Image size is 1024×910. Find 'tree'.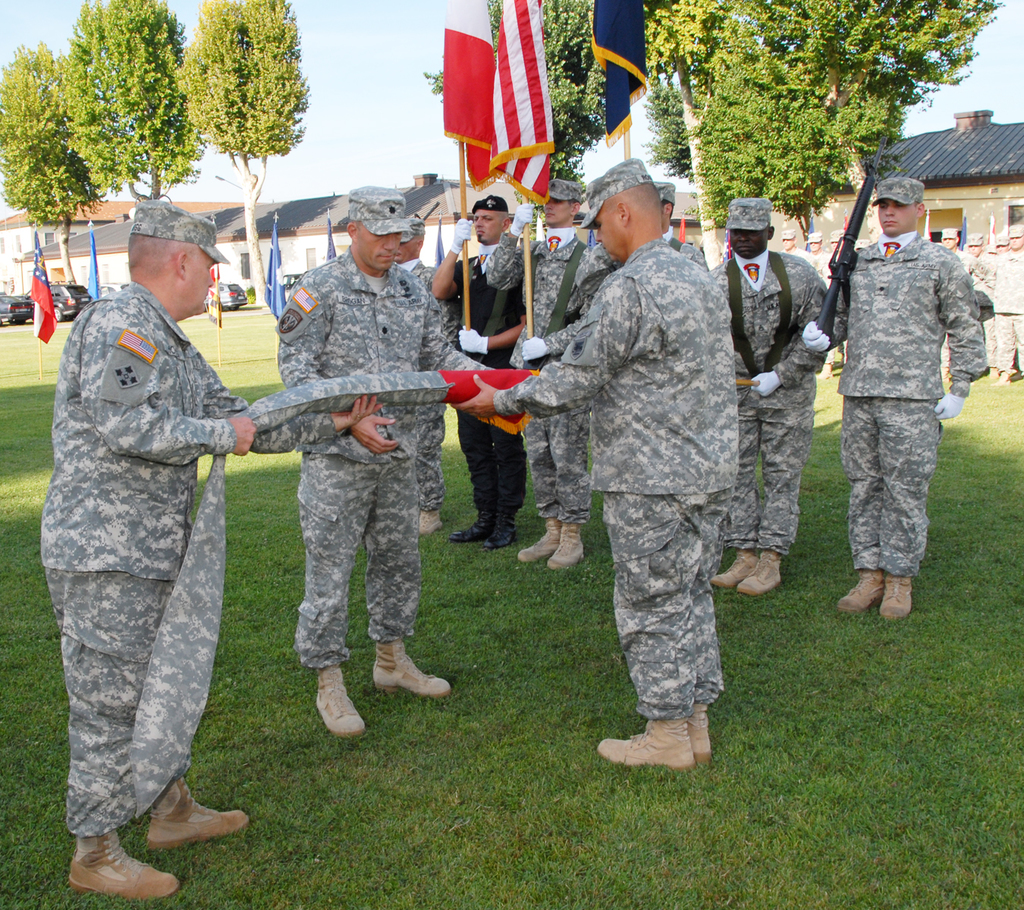
left=421, top=0, right=611, bottom=243.
